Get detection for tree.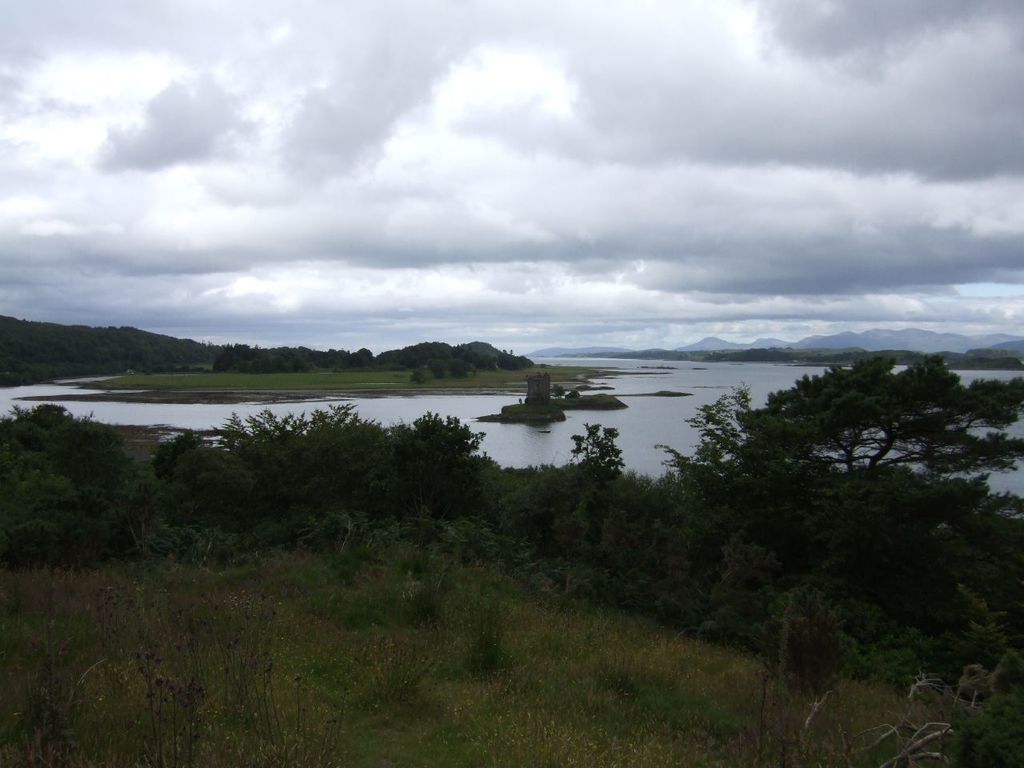
Detection: x1=646 y1=338 x2=1023 y2=496.
